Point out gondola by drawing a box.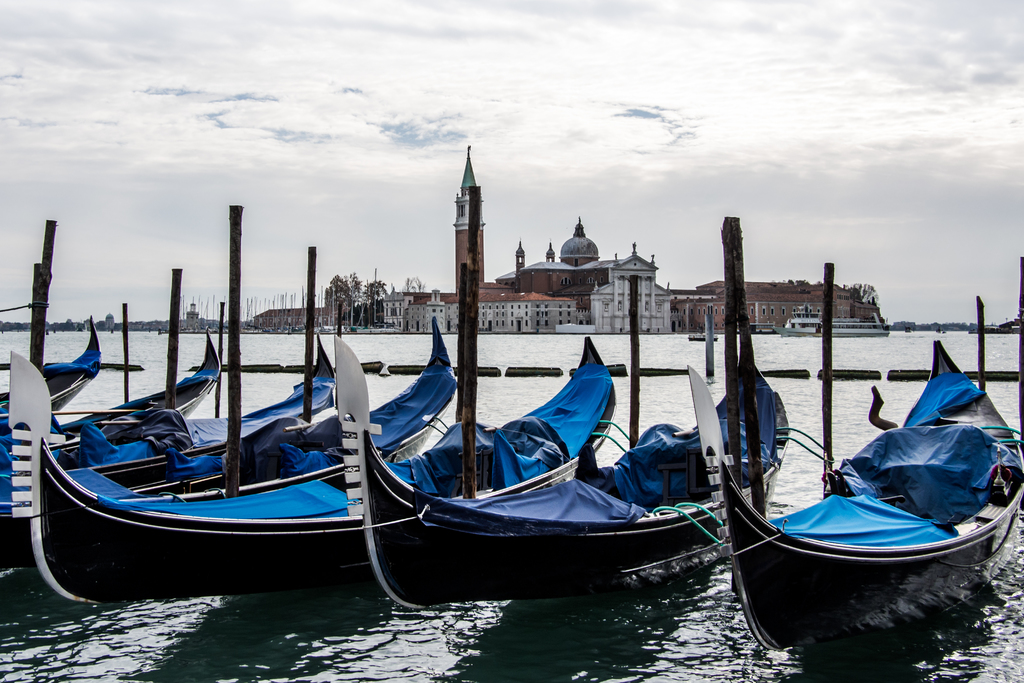
region(308, 309, 803, 624).
